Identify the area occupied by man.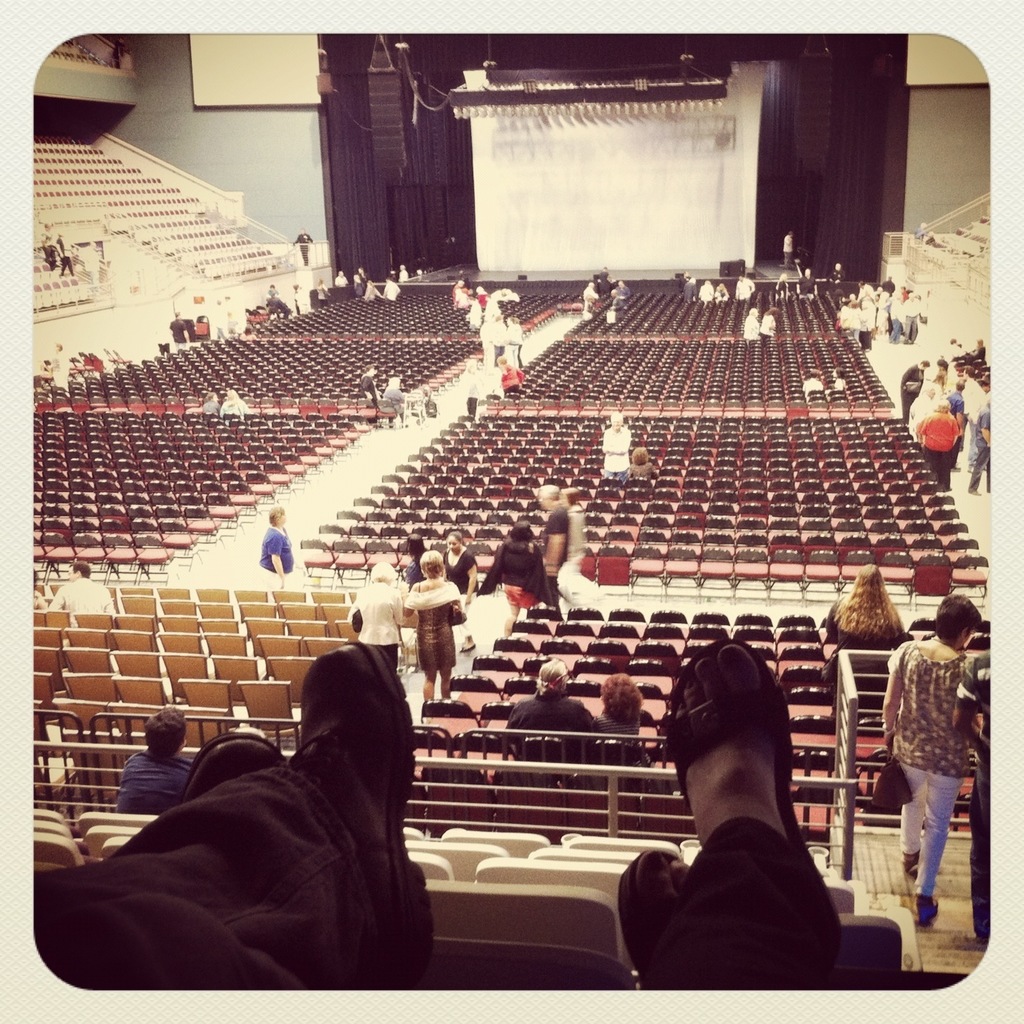
Area: {"x1": 42, "y1": 561, "x2": 114, "y2": 614}.
